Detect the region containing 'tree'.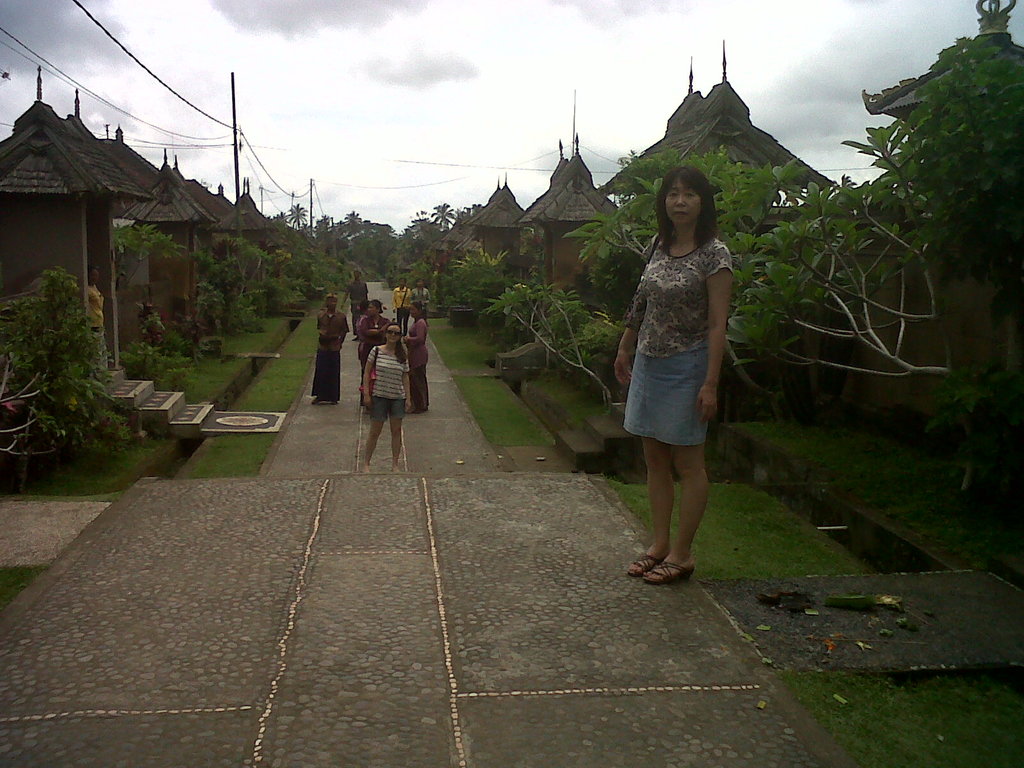
x1=483, y1=33, x2=1023, y2=434.
